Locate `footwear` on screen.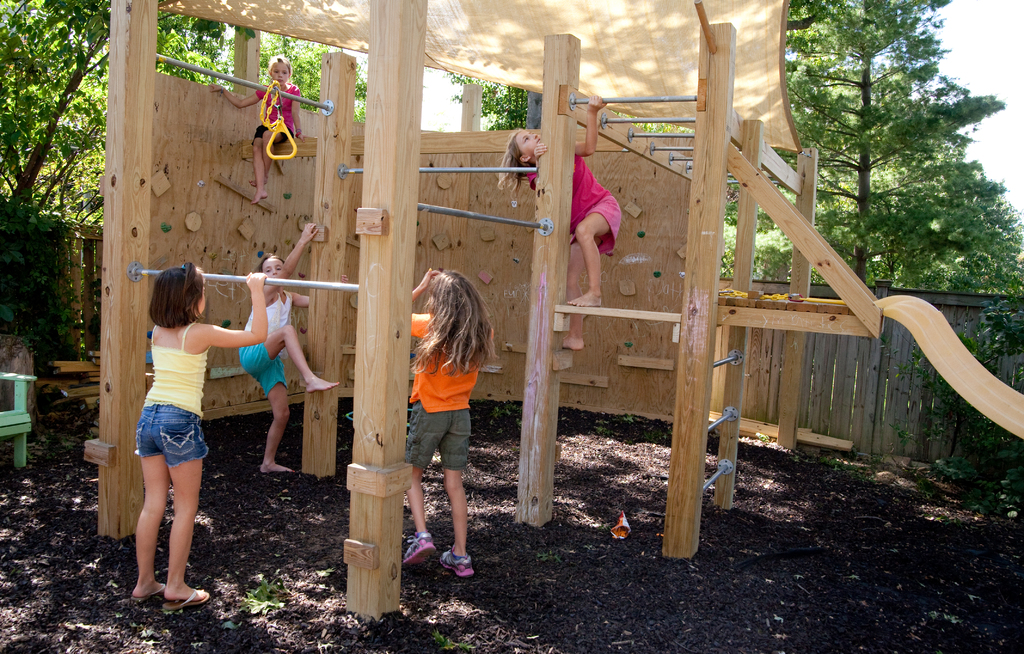
On screen at bbox(403, 532, 434, 567).
